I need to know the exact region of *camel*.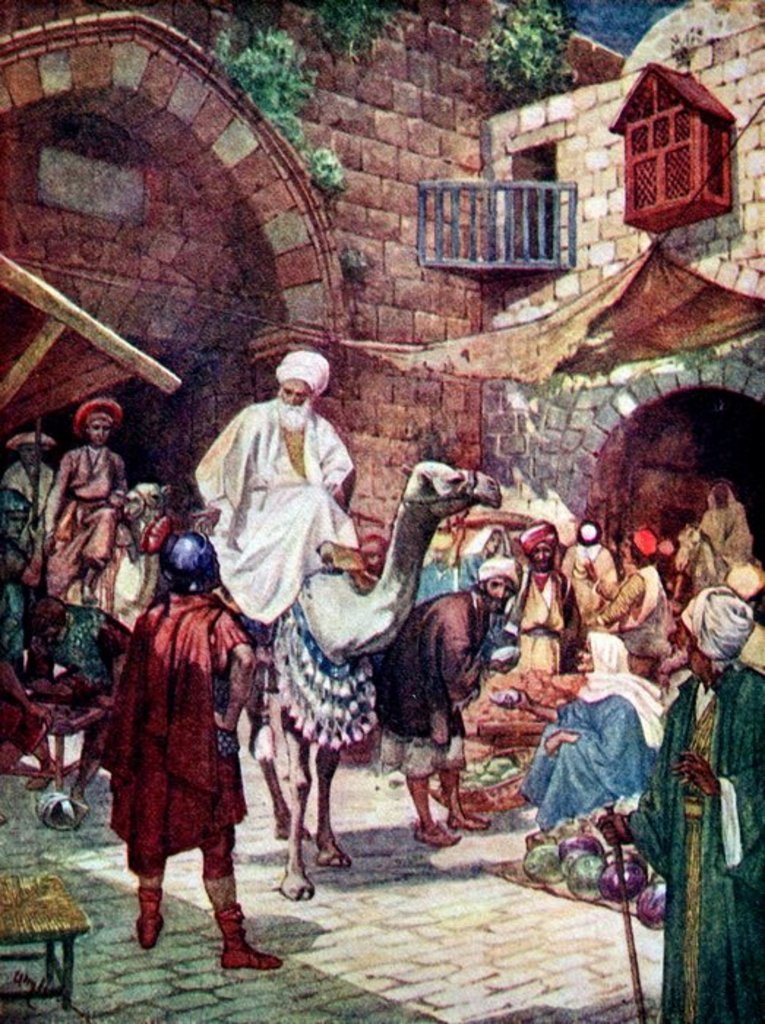
Region: left=243, top=465, right=506, bottom=913.
